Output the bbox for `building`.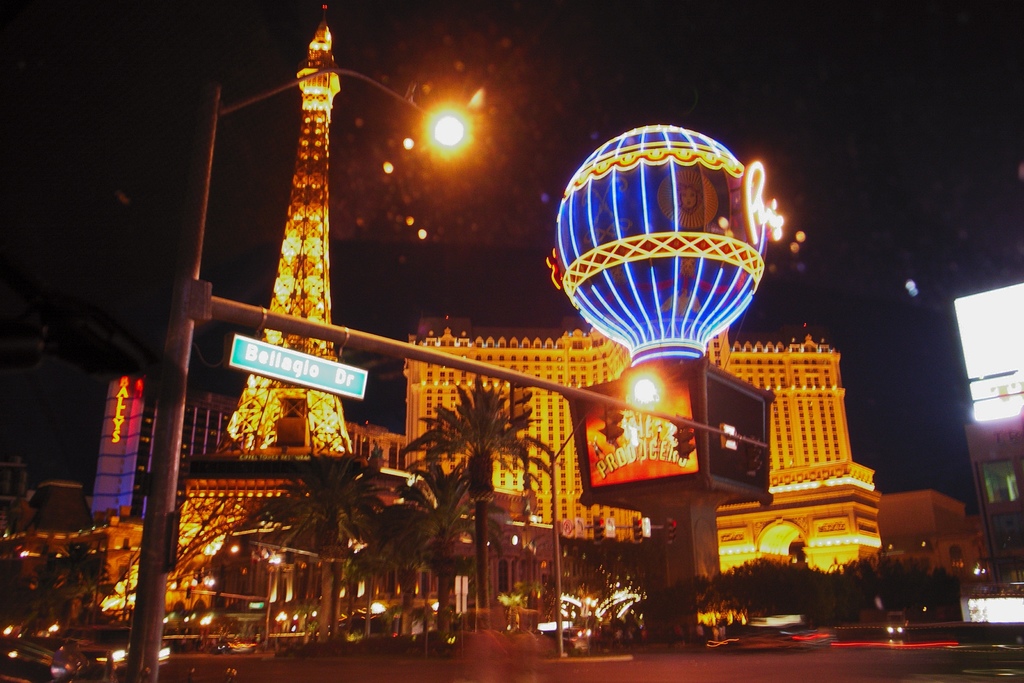
403:311:881:576.
